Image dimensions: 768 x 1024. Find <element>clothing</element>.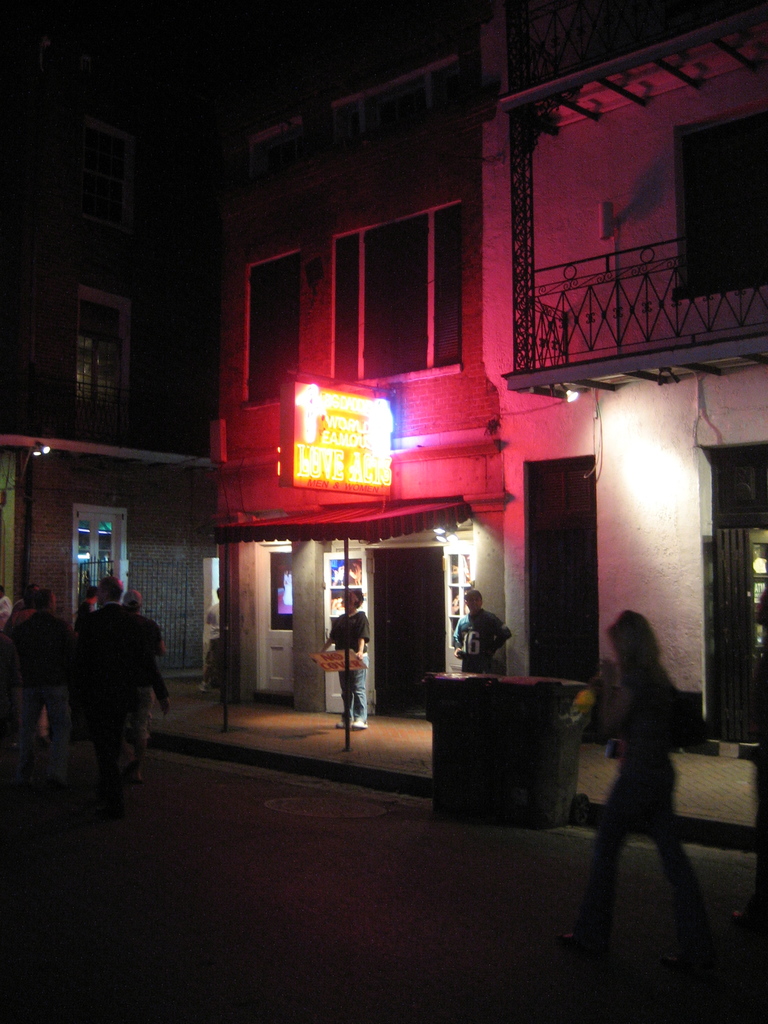
585,645,702,935.
